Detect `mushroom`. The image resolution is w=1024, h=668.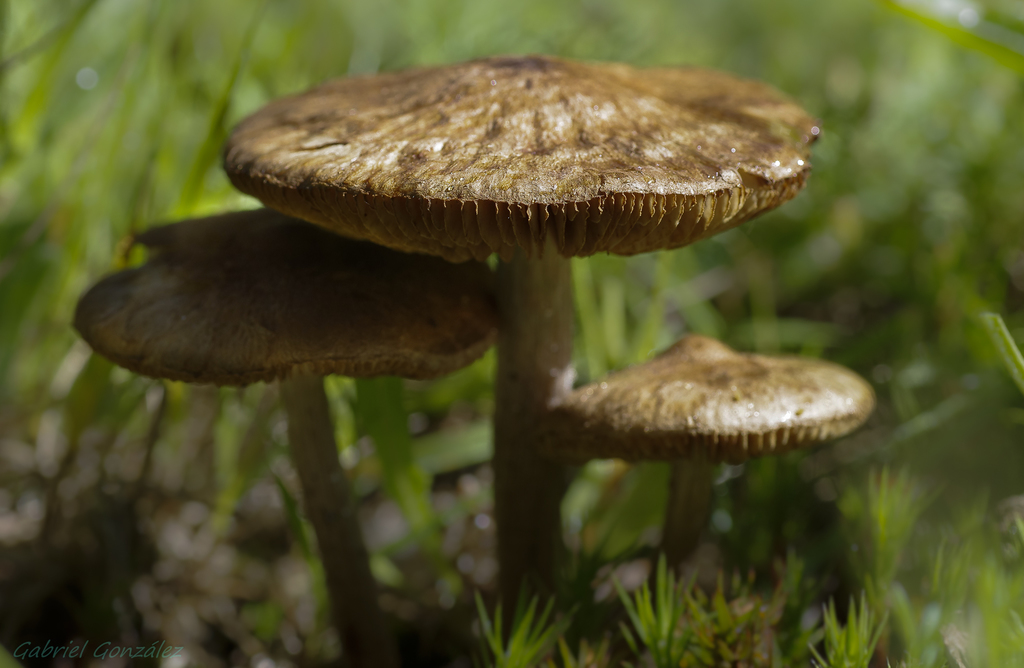
left=214, top=58, right=820, bottom=594.
